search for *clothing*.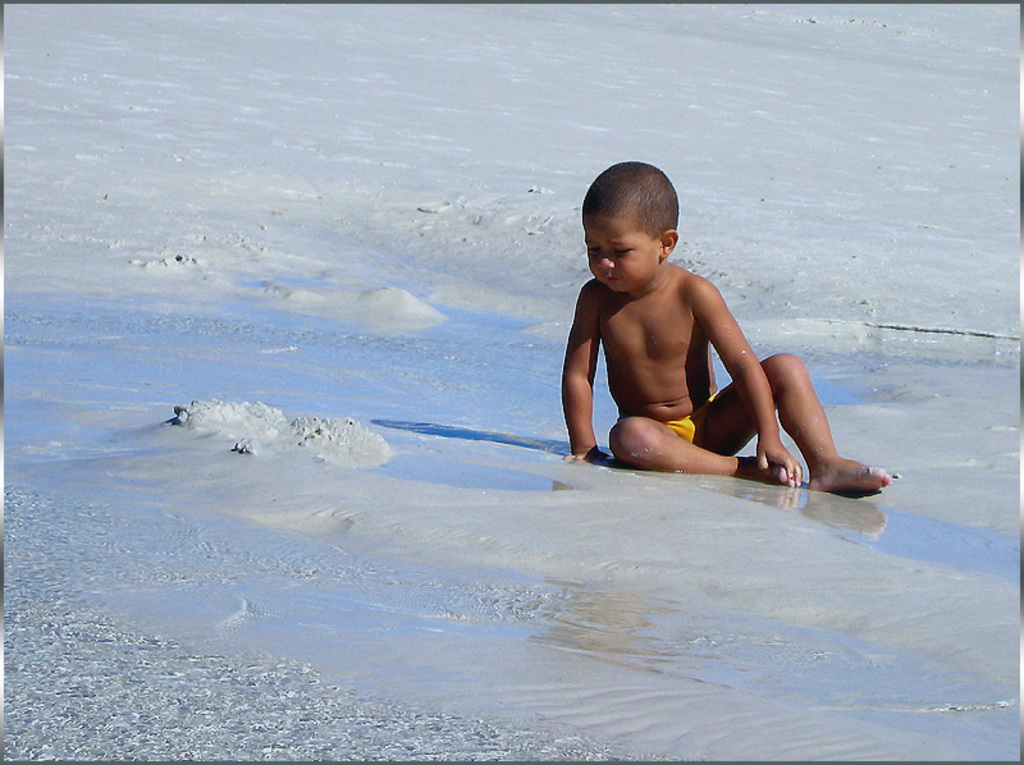
Found at [x1=648, y1=385, x2=731, y2=452].
